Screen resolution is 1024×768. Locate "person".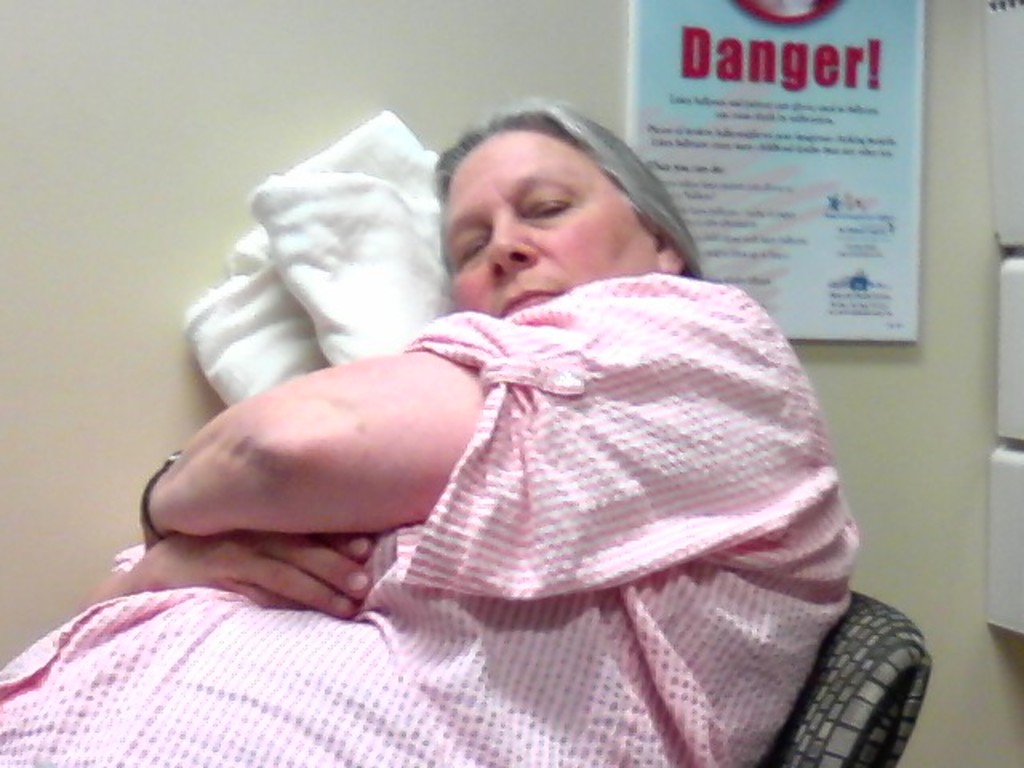
bbox(0, 85, 859, 766).
